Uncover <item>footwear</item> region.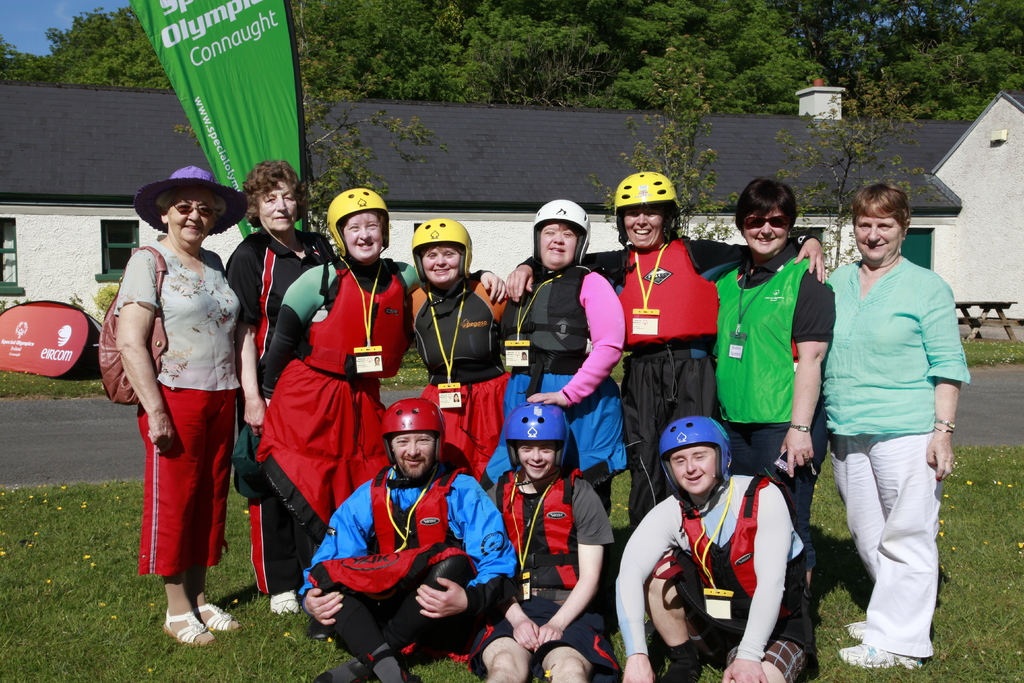
Uncovered: bbox=(268, 587, 295, 616).
